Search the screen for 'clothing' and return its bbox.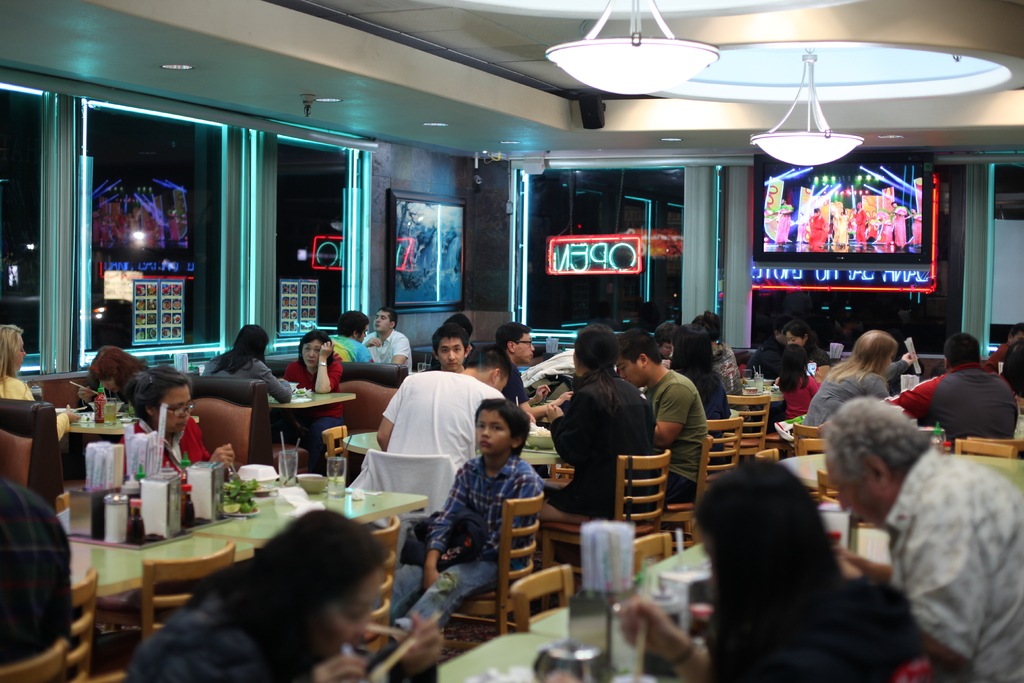
Found: [left=855, top=209, right=869, bottom=242].
